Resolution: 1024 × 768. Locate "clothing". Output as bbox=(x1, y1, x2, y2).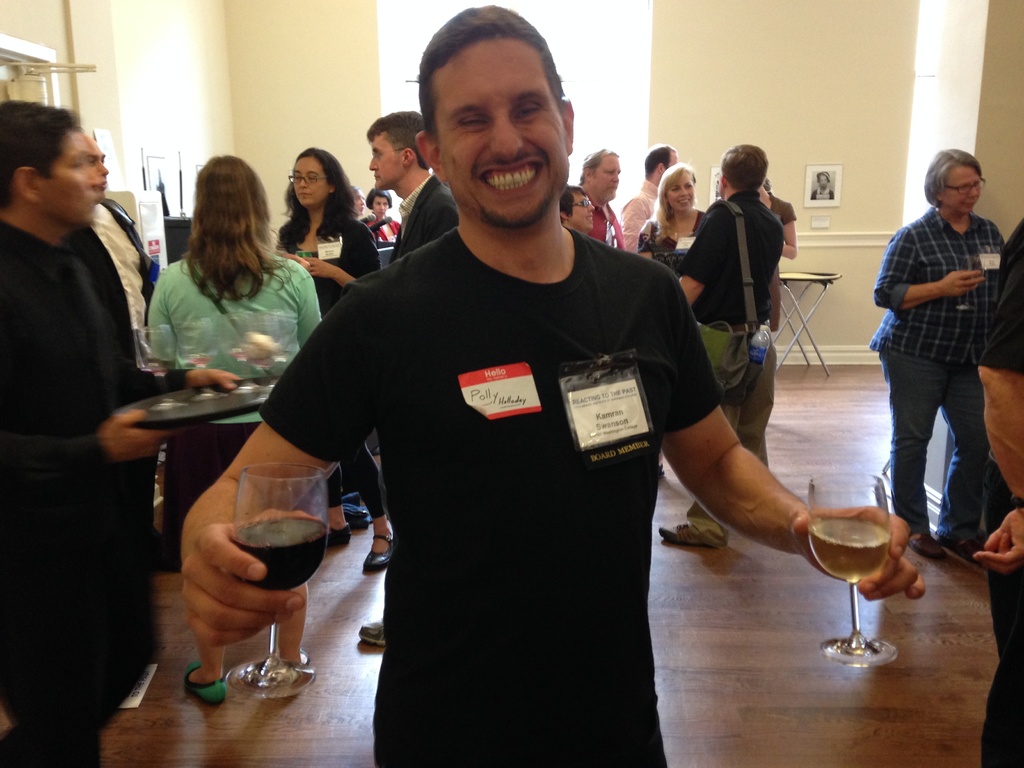
bbox=(874, 202, 1011, 540).
